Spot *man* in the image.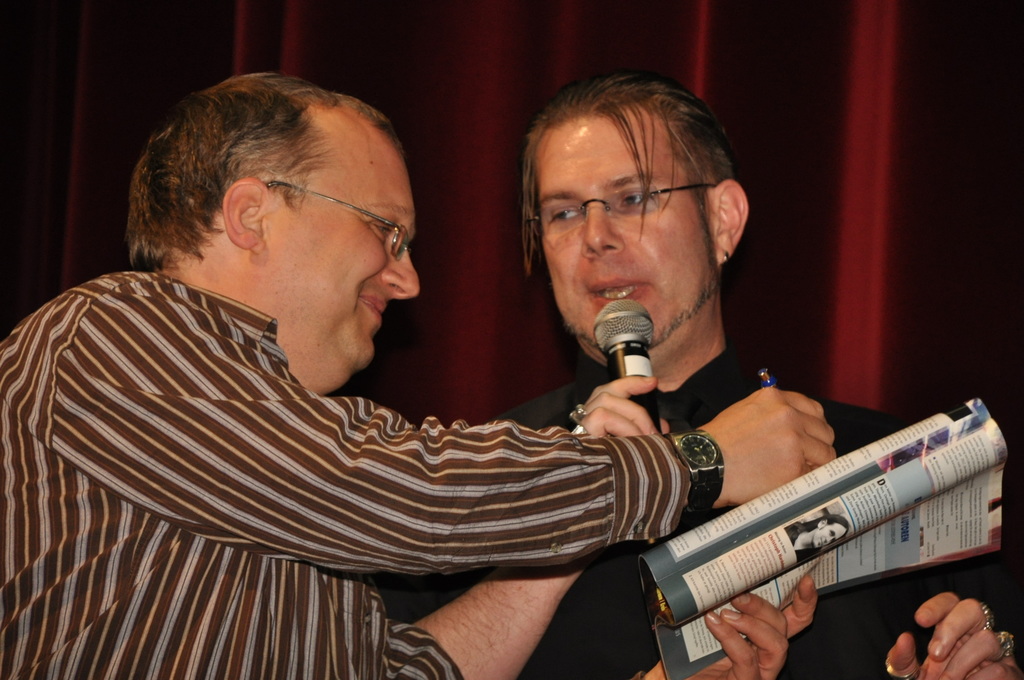
*man* found at bbox=[0, 75, 834, 679].
